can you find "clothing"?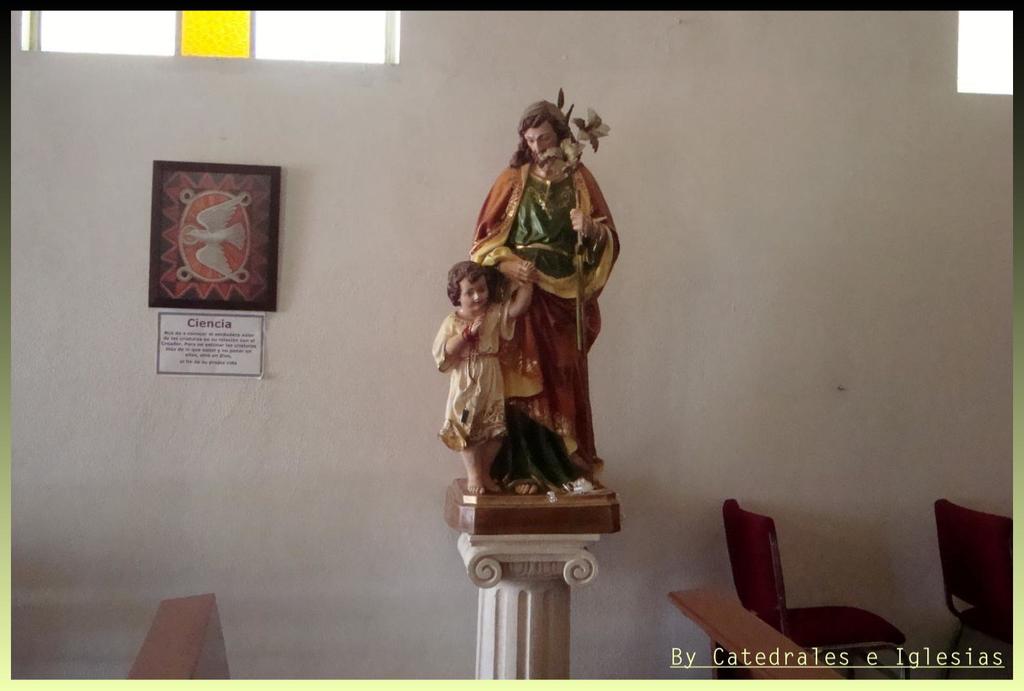
Yes, bounding box: 437, 306, 520, 437.
